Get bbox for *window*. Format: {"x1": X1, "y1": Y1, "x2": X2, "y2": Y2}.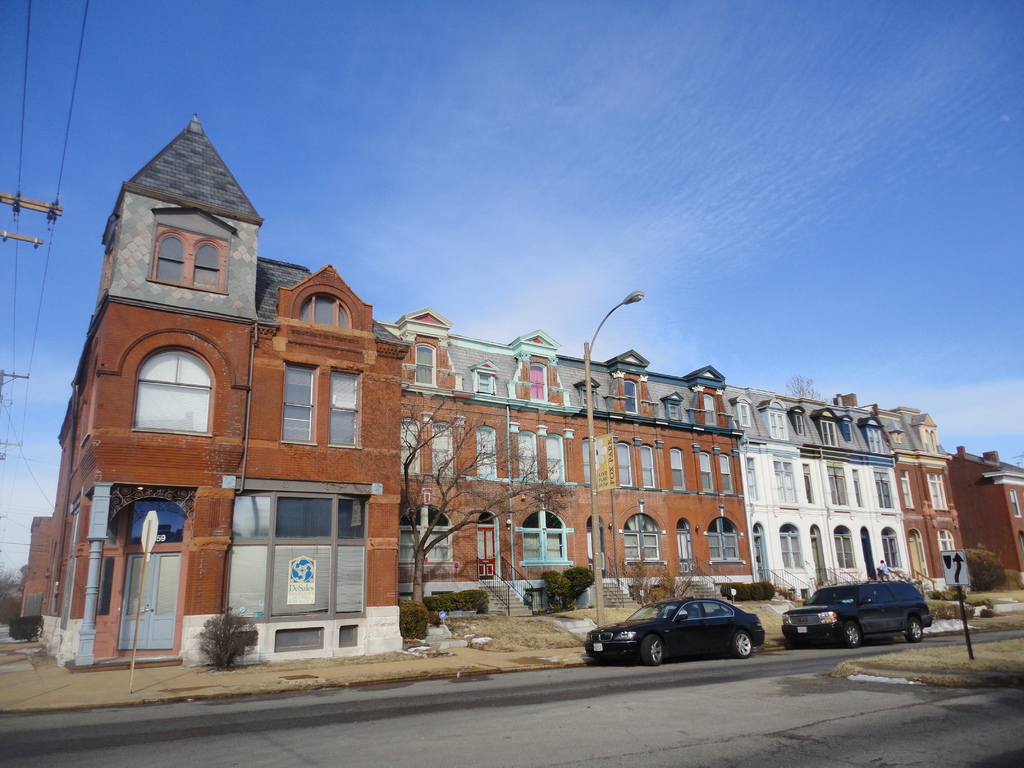
{"x1": 883, "y1": 527, "x2": 897, "y2": 569}.
